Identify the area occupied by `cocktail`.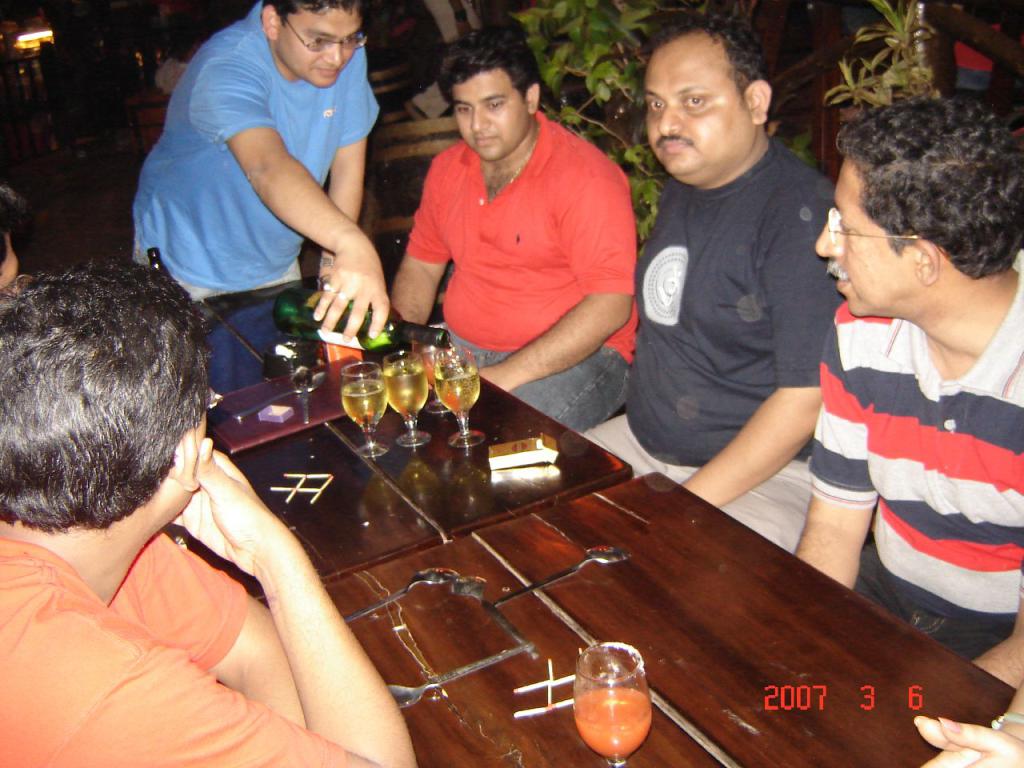
Area: region(381, 350, 435, 450).
